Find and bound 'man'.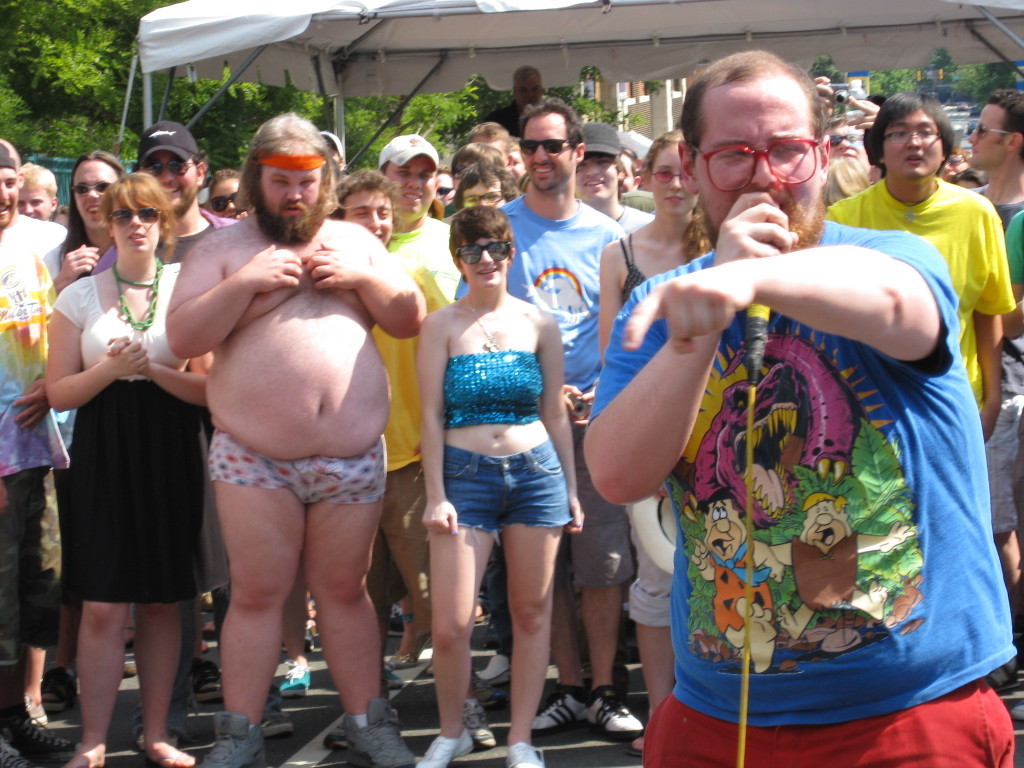
Bound: 154 94 408 742.
